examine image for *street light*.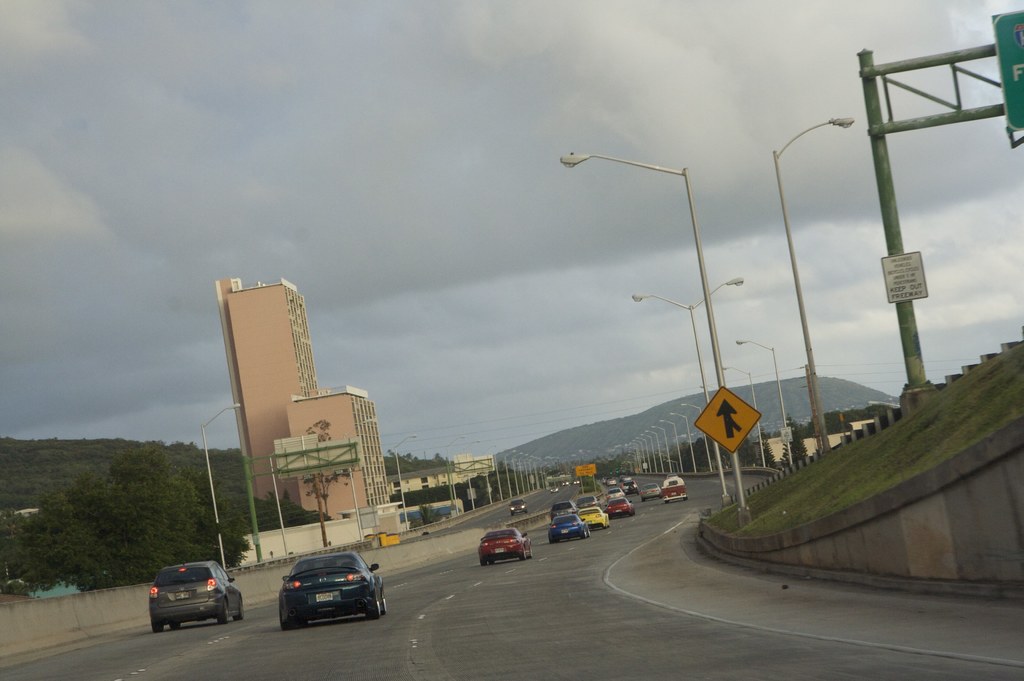
Examination result: 662, 421, 687, 477.
